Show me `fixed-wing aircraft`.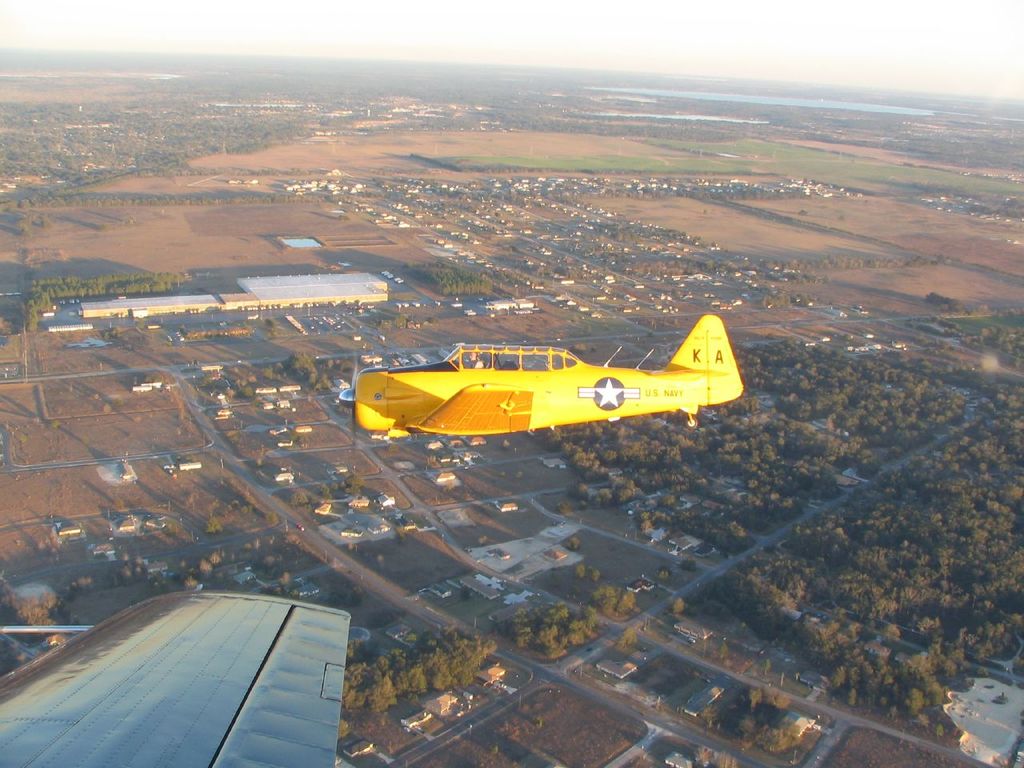
`fixed-wing aircraft` is here: bbox=(335, 321, 752, 453).
